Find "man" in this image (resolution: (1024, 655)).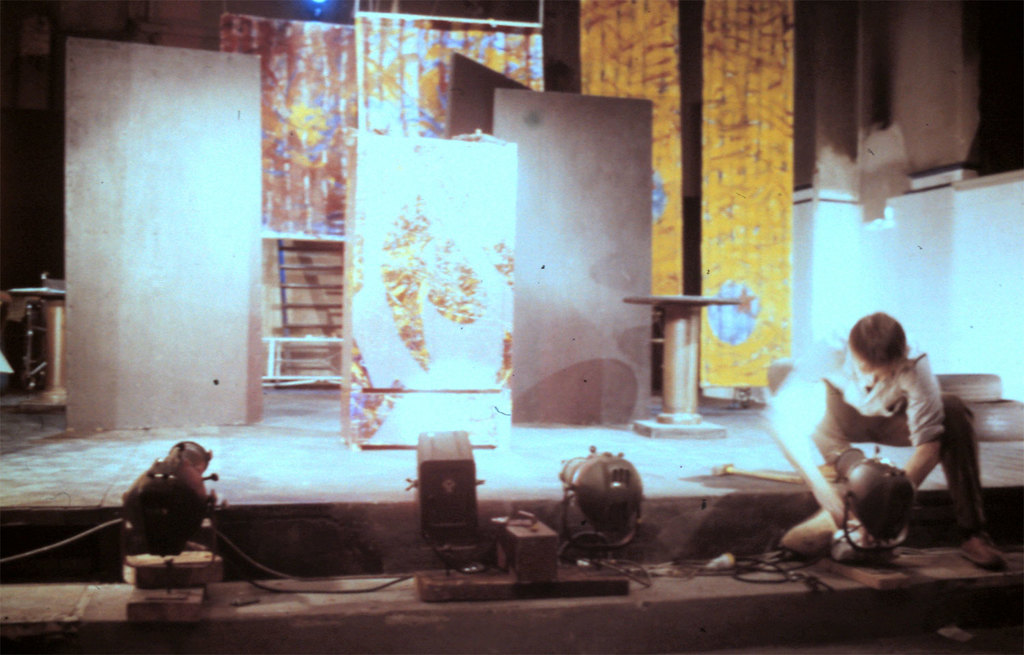
[763,308,1008,573].
